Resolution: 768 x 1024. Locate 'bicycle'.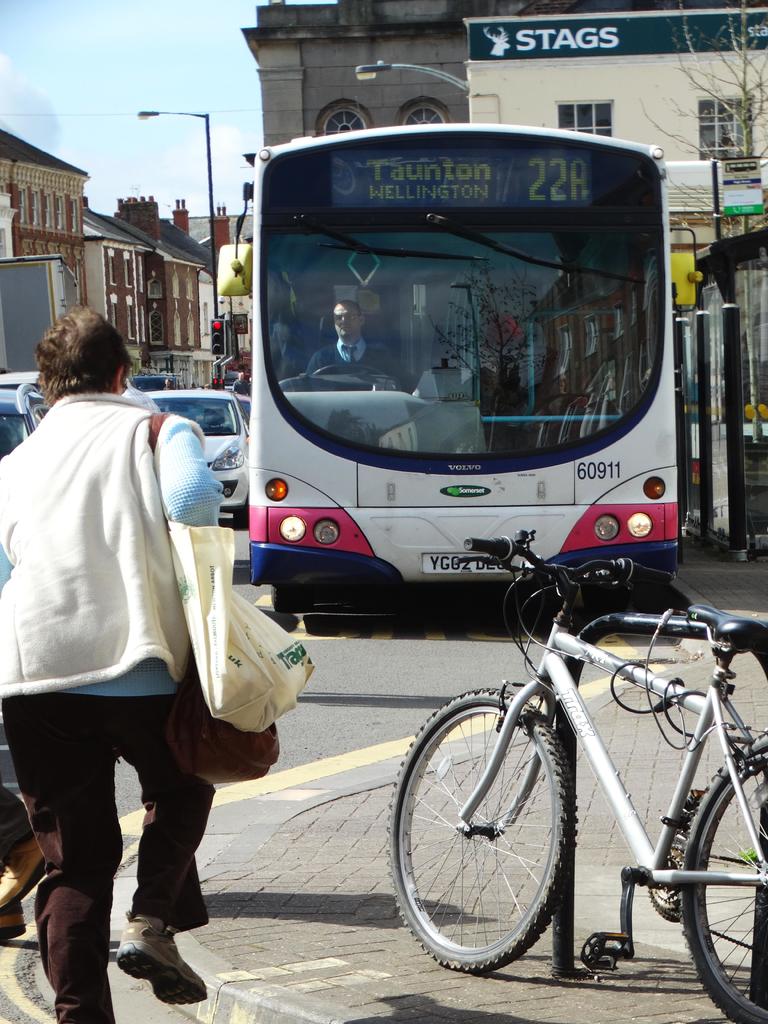
<region>367, 499, 767, 984</region>.
